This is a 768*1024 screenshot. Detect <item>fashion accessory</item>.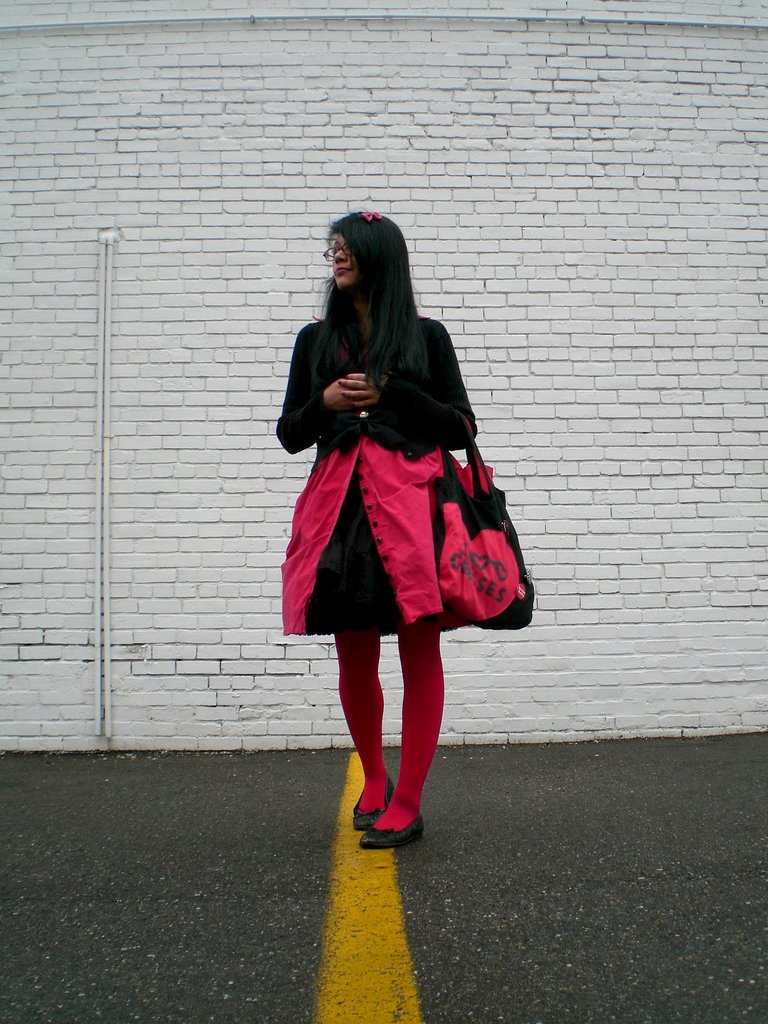
{"left": 357, "top": 815, "right": 422, "bottom": 848}.
